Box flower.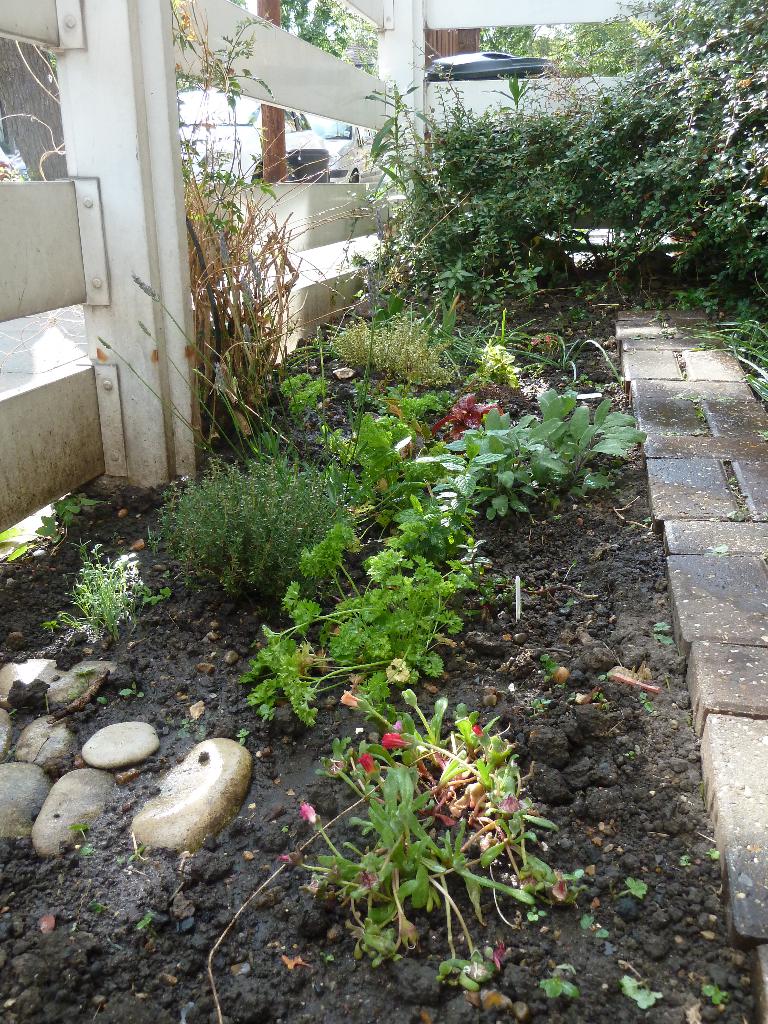
box(385, 652, 410, 683).
